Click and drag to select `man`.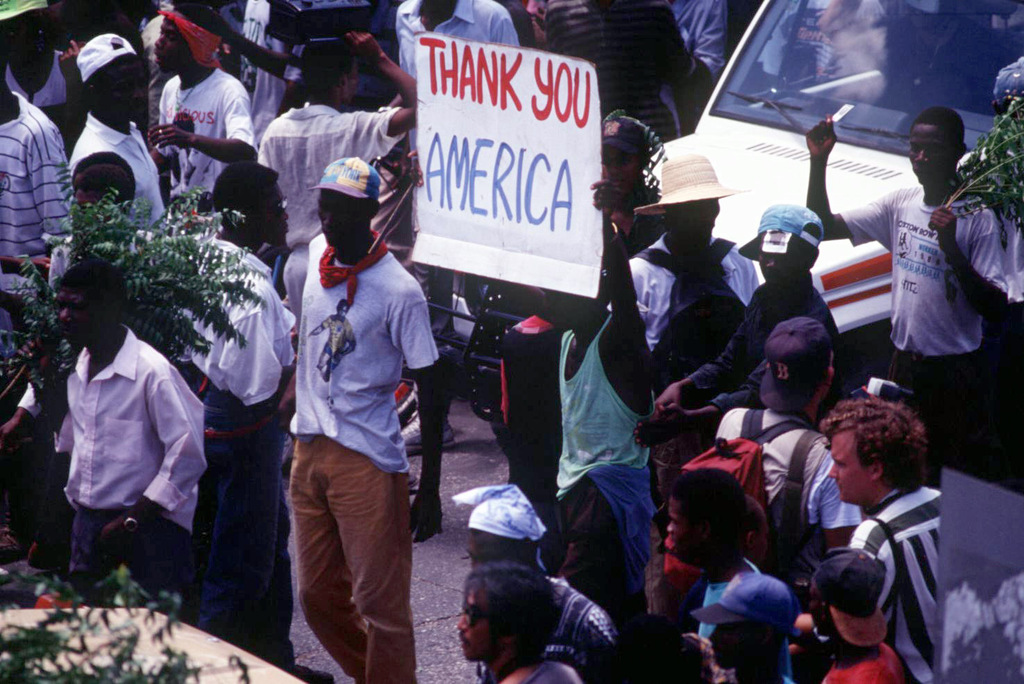
Selection: BBox(144, 158, 336, 683).
